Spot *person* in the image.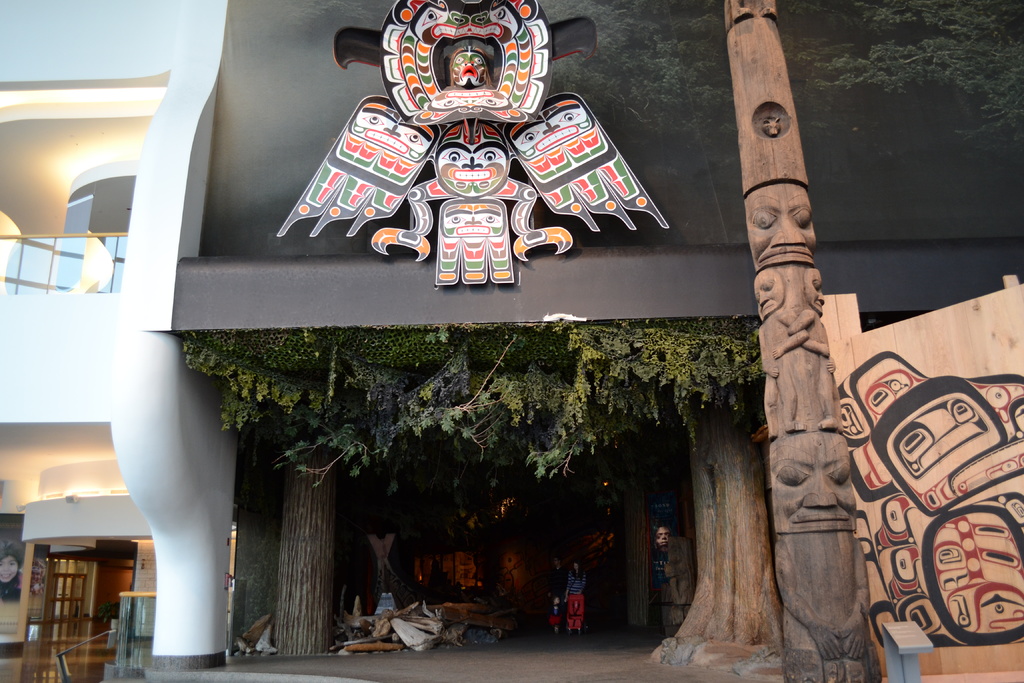
*person* found at select_region(545, 552, 567, 588).
